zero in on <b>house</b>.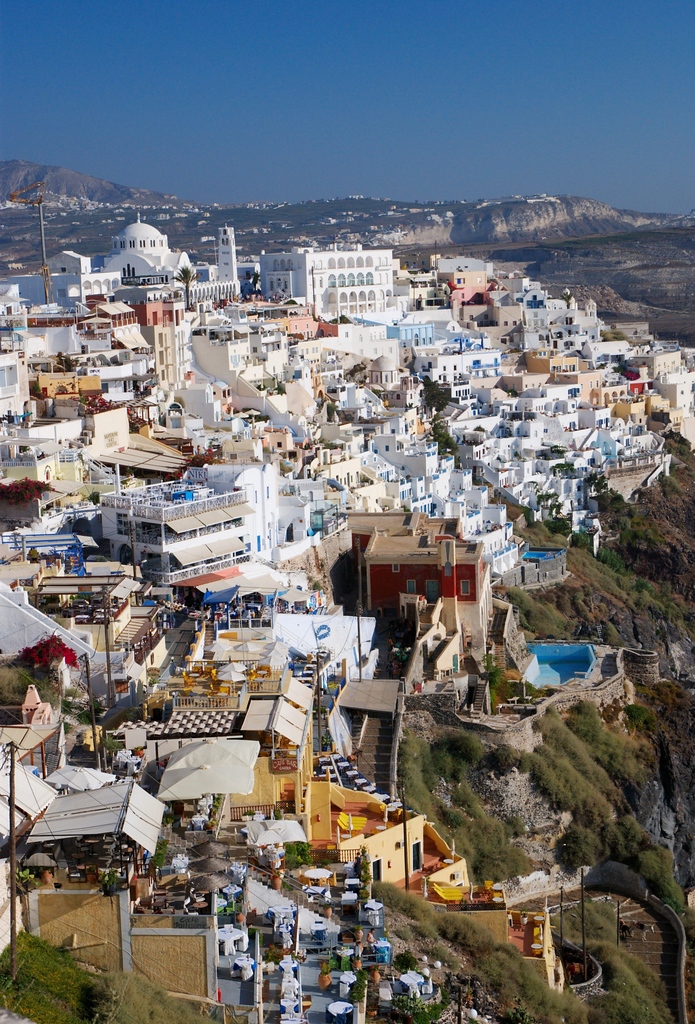
Zeroed in: pyautogui.locateOnScreen(641, 342, 694, 449).
